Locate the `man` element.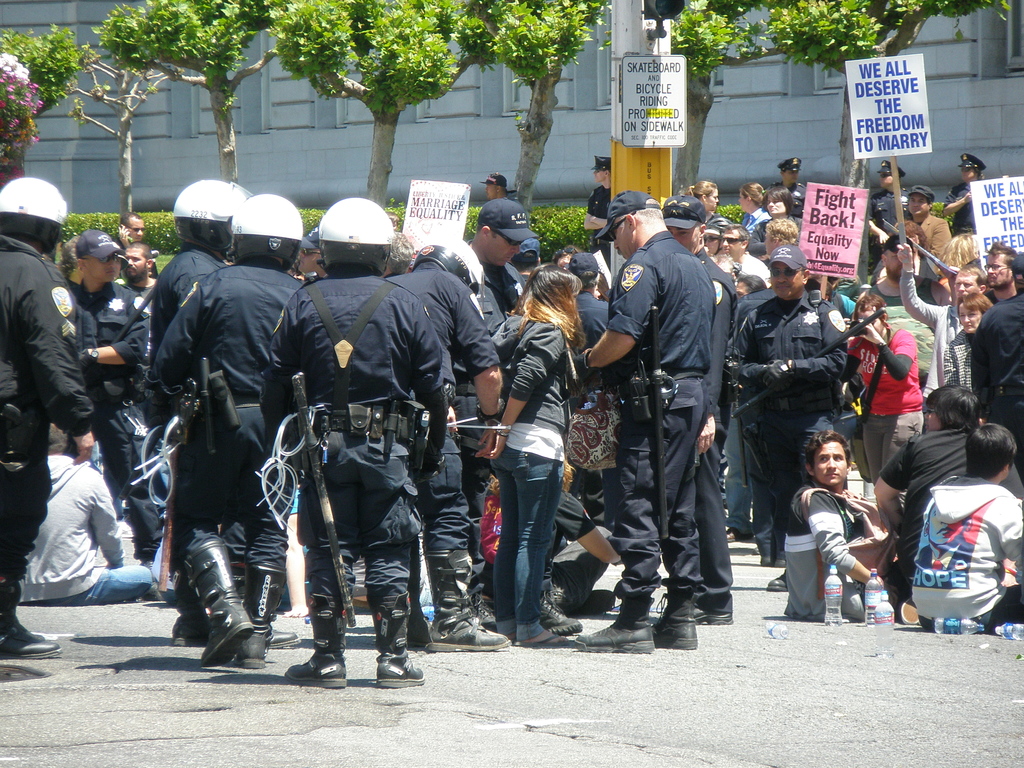
Element bbox: (51, 231, 168, 566).
